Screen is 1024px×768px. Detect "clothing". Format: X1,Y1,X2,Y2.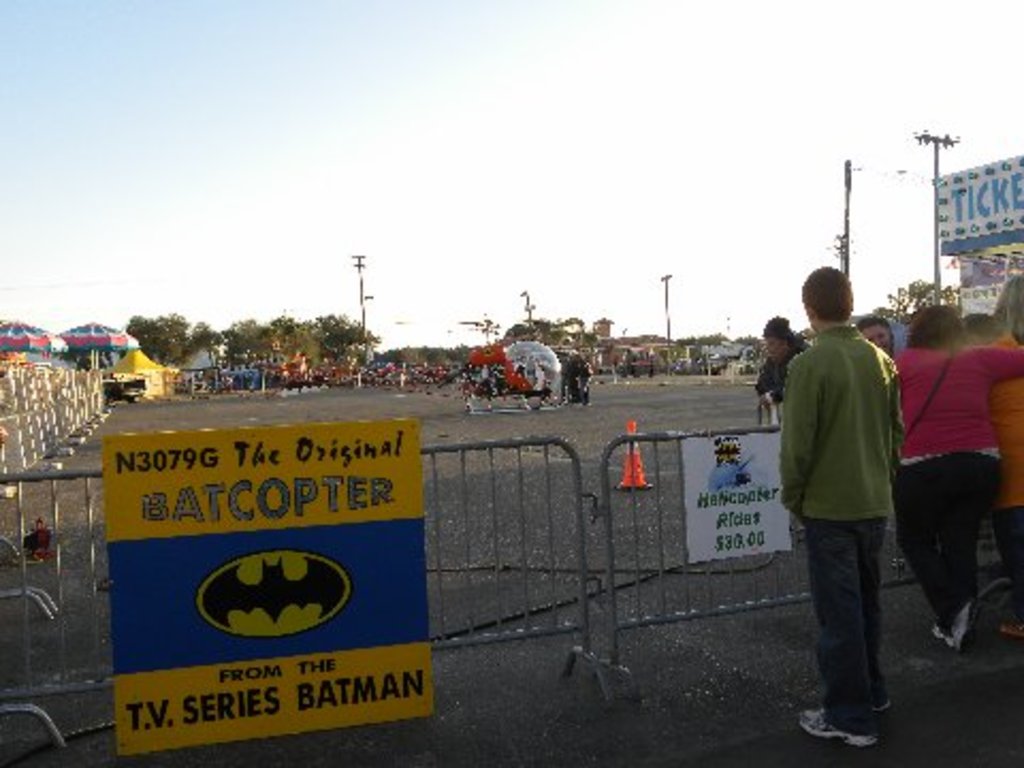
740,339,802,407.
